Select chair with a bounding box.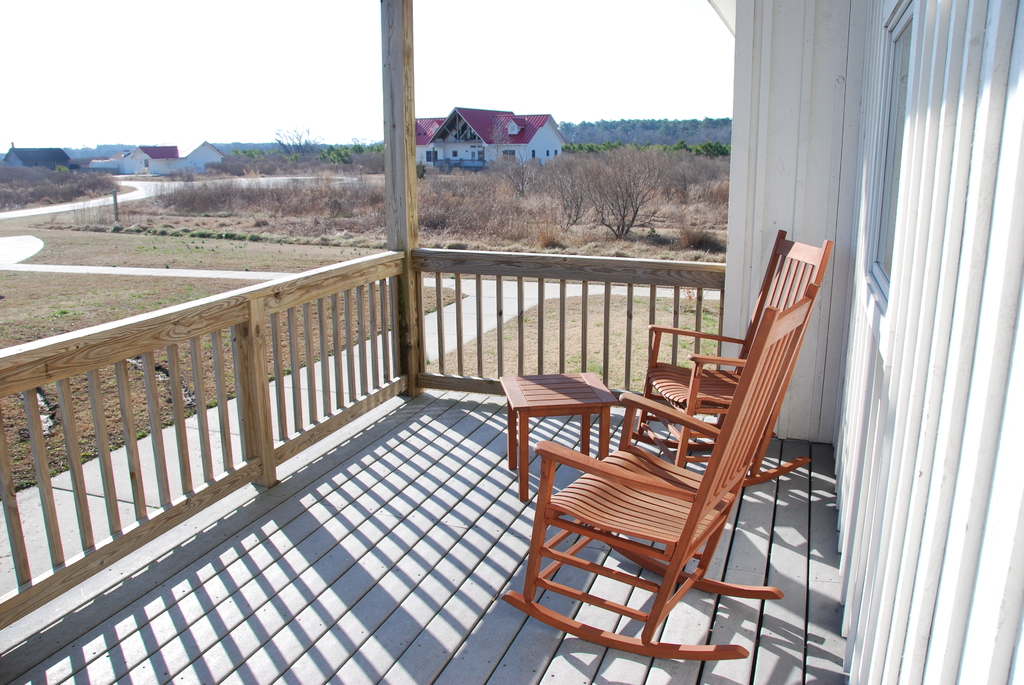
{"left": 630, "top": 224, "right": 832, "bottom": 494}.
